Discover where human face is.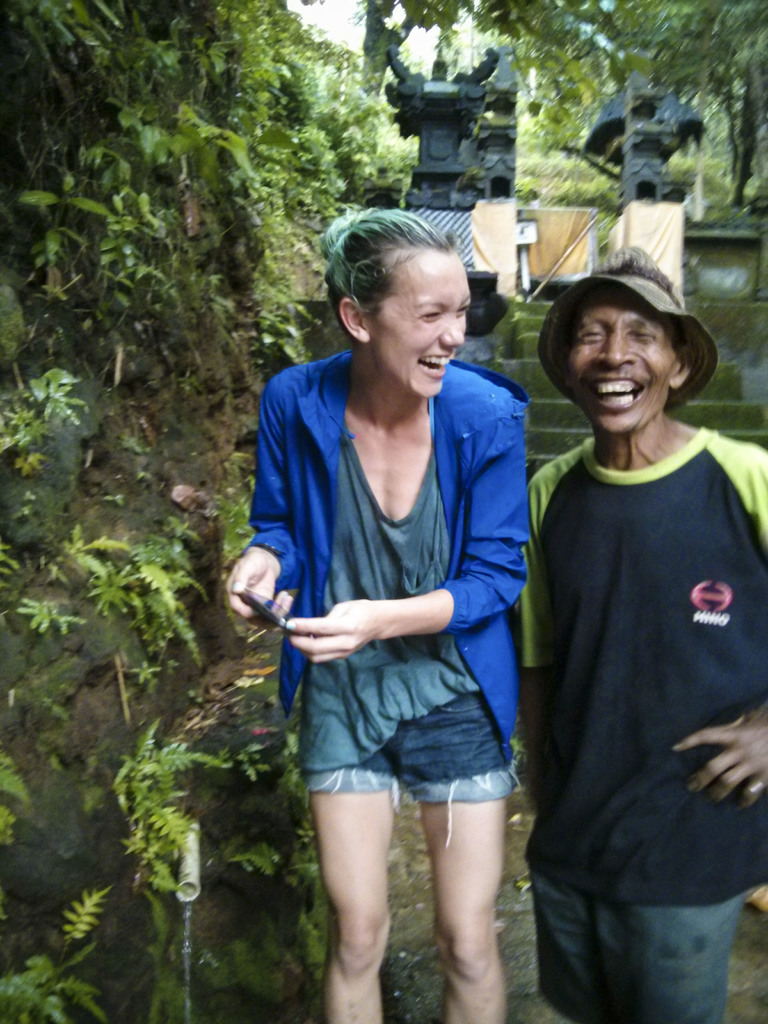
Discovered at {"x1": 569, "y1": 287, "x2": 668, "y2": 440}.
